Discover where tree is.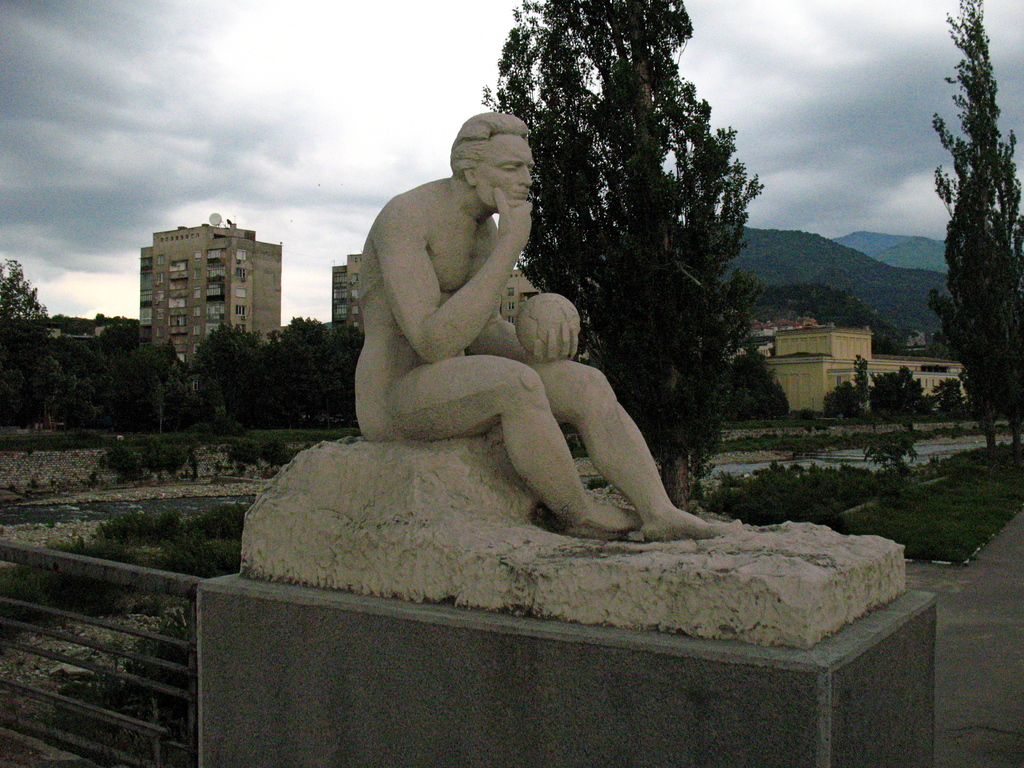
Discovered at x1=113, y1=341, x2=186, y2=433.
